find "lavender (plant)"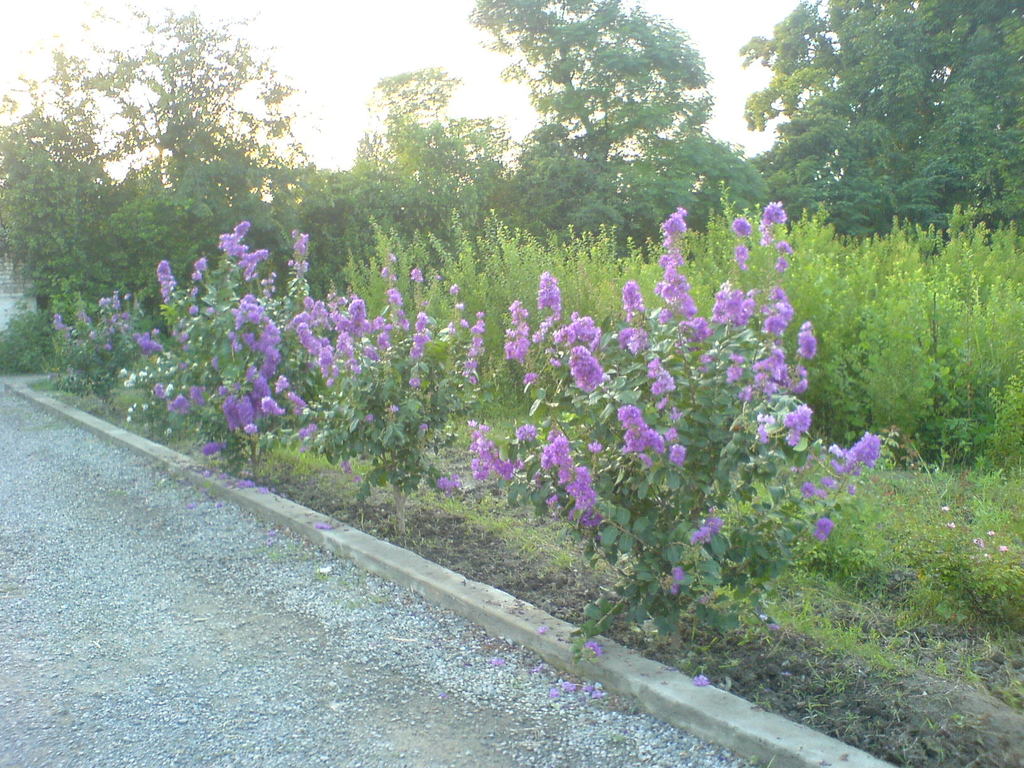
left=780, top=404, right=814, bottom=443
